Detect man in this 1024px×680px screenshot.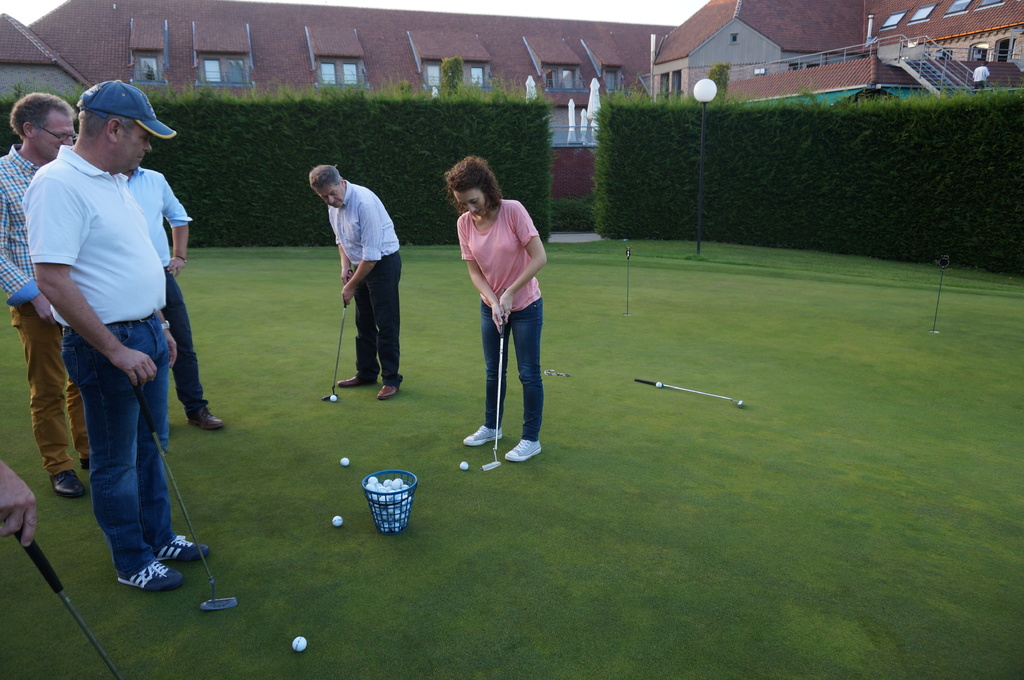
Detection: Rect(120, 164, 225, 445).
